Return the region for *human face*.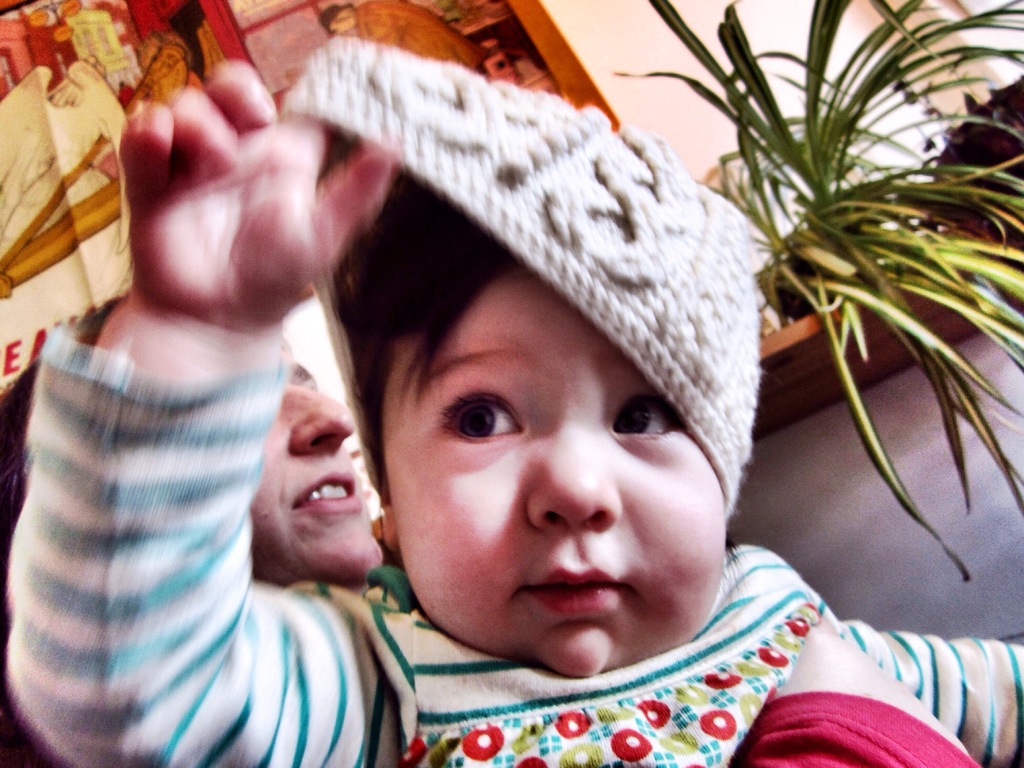
255 346 383 582.
